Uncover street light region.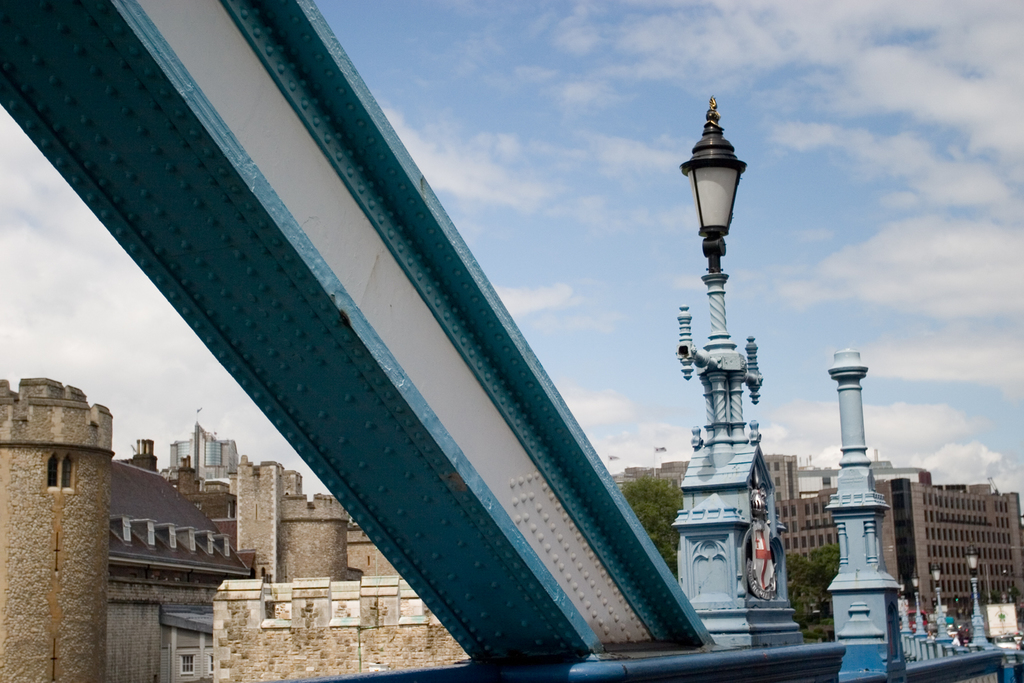
Uncovered: select_region(900, 582, 909, 636).
